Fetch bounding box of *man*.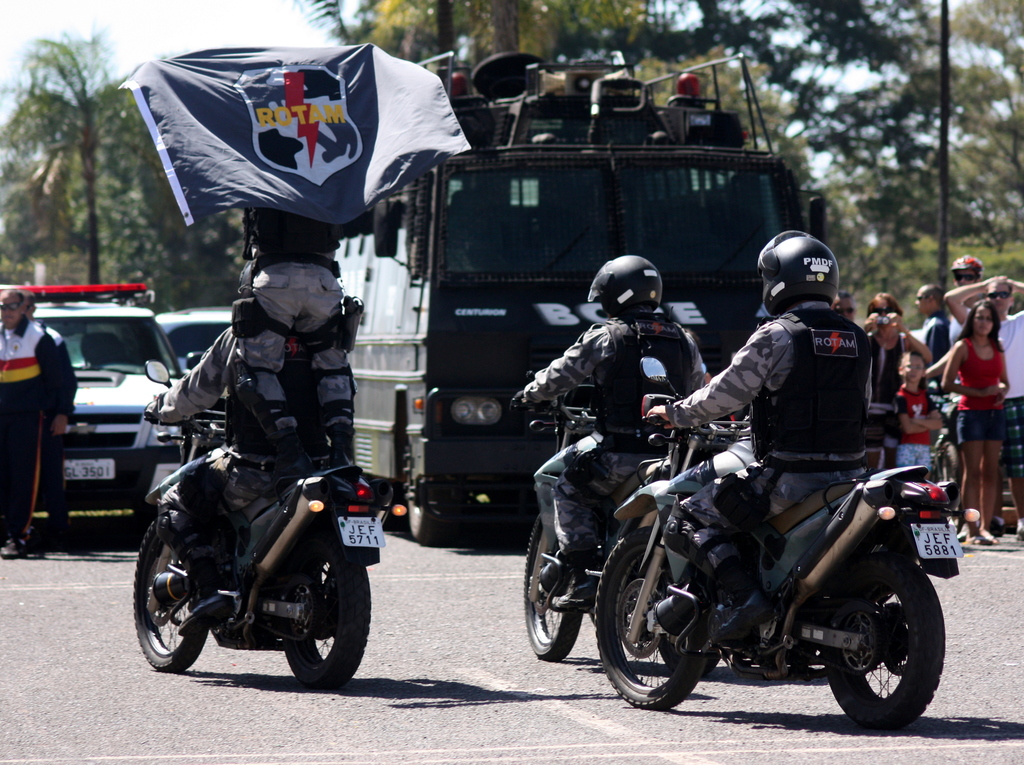
Bbox: bbox=[0, 288, 76, 558].
